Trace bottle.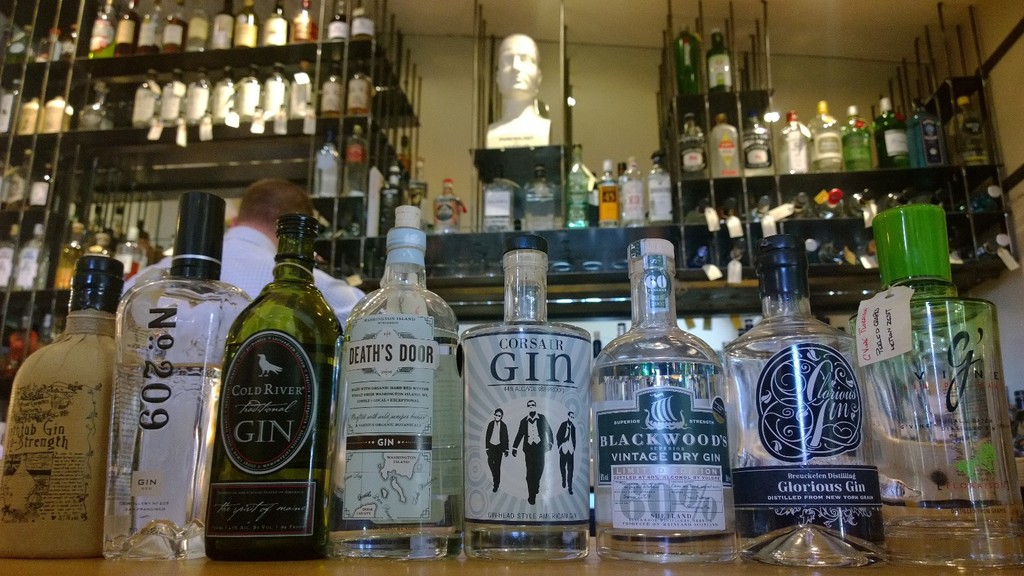
Traced to select_region(783, 103, 814, 182).
